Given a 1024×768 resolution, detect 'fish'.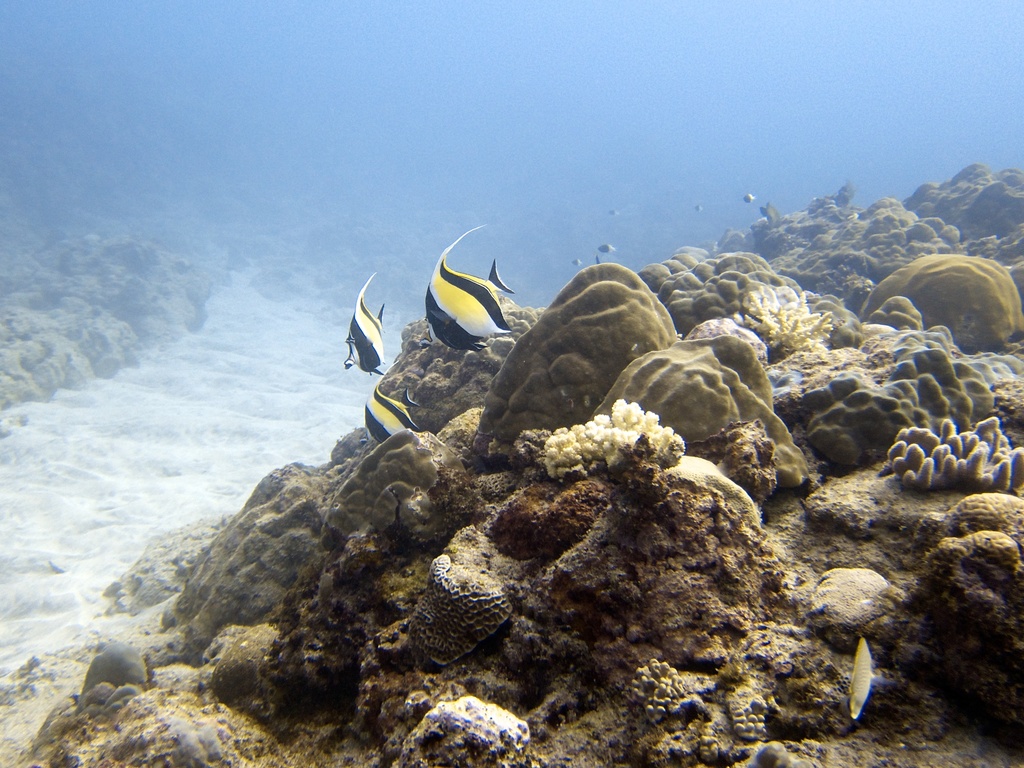
l=740, t=191, r=758, b=204.
